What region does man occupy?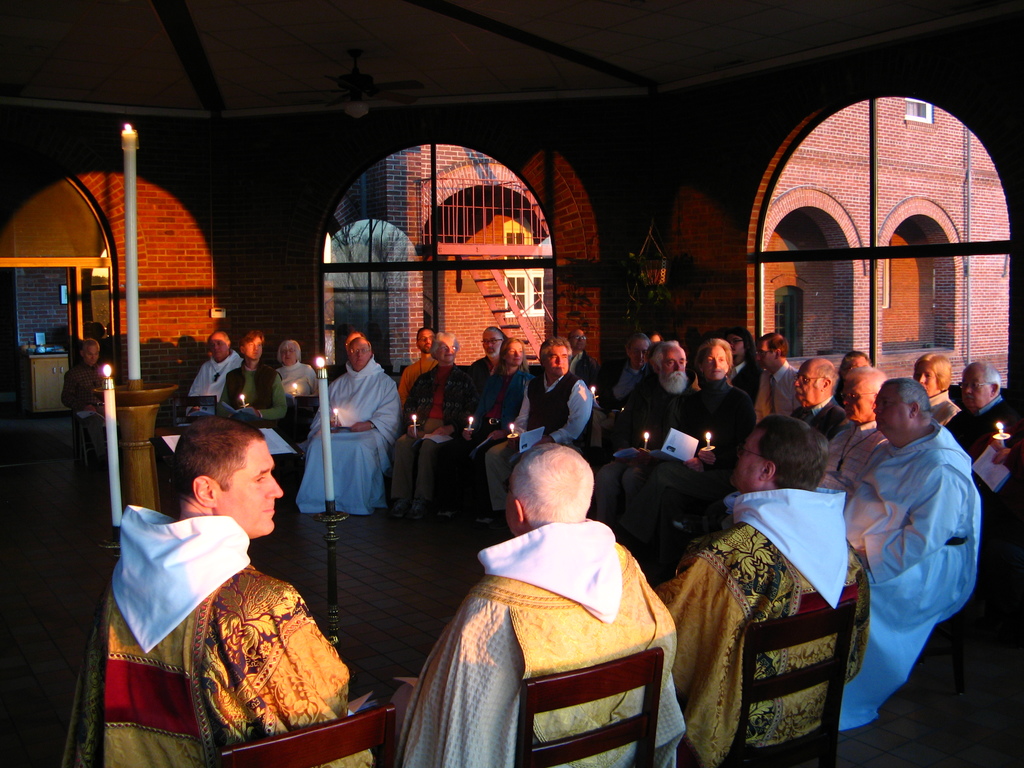
Rect(760, 331, 806, 415).
